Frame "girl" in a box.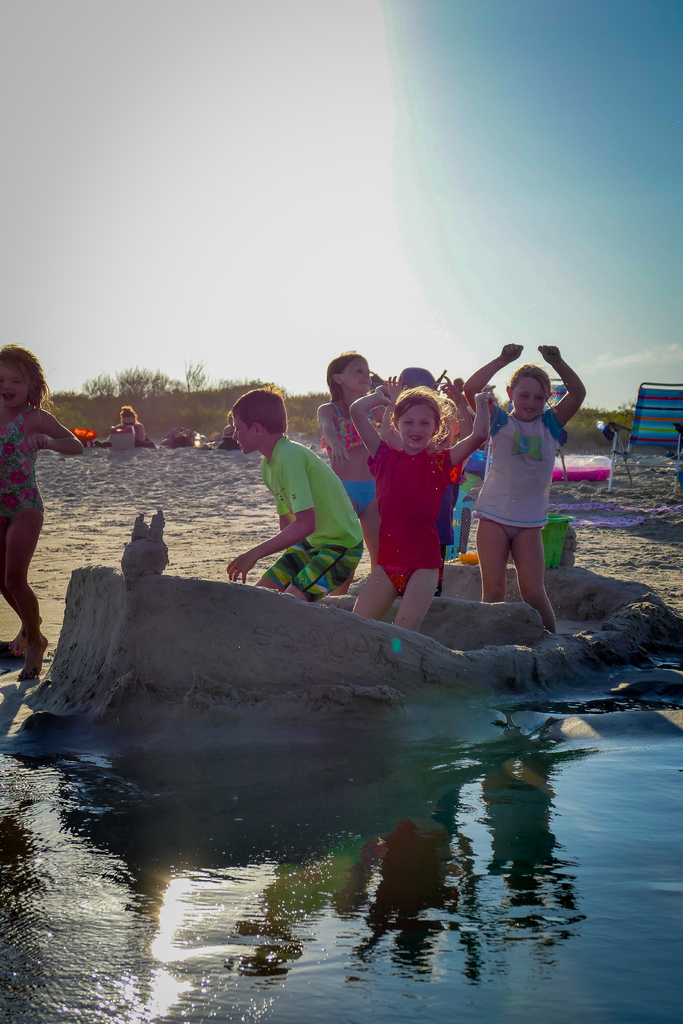
<box>317,350,387,598</box>.
